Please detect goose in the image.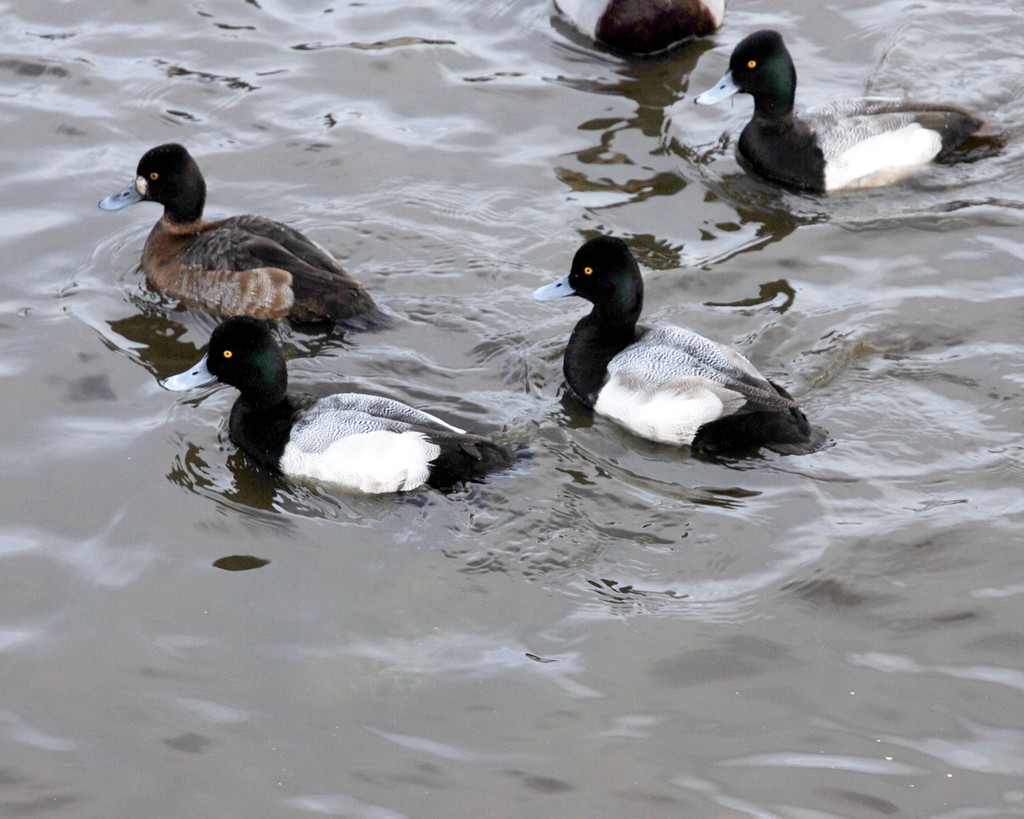
531, 239, 813, 460.
